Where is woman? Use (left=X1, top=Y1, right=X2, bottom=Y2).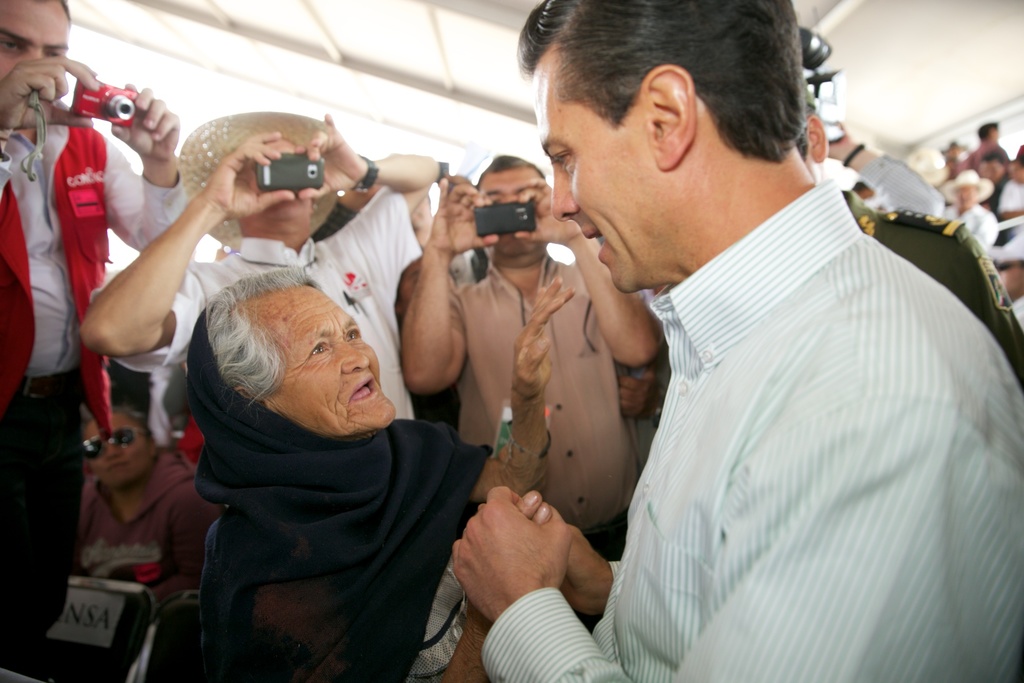
(left=70, top=404, right=235, bottom=613).
